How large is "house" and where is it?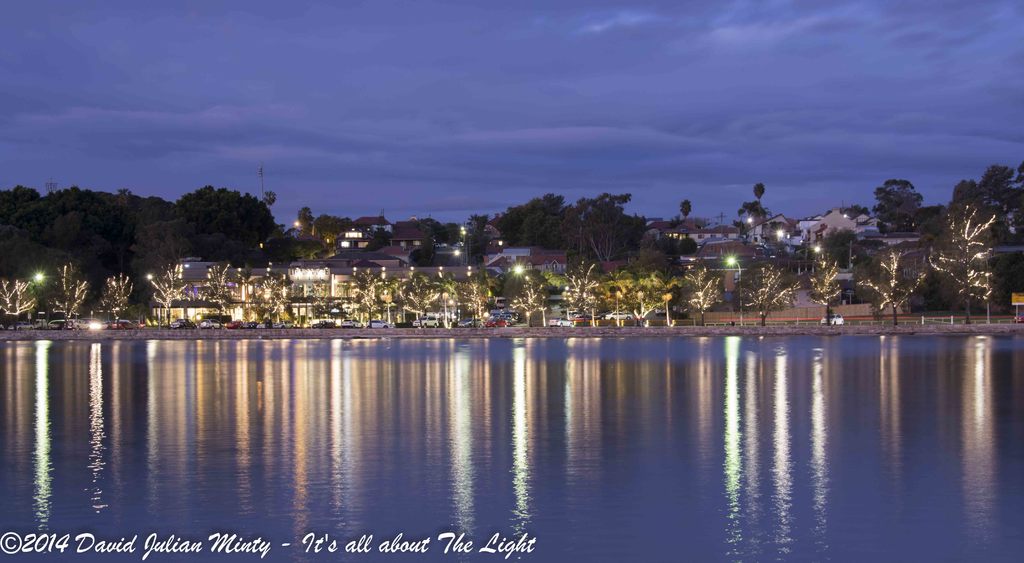
Bounding box: select_region(666, 207, 948, 303).
